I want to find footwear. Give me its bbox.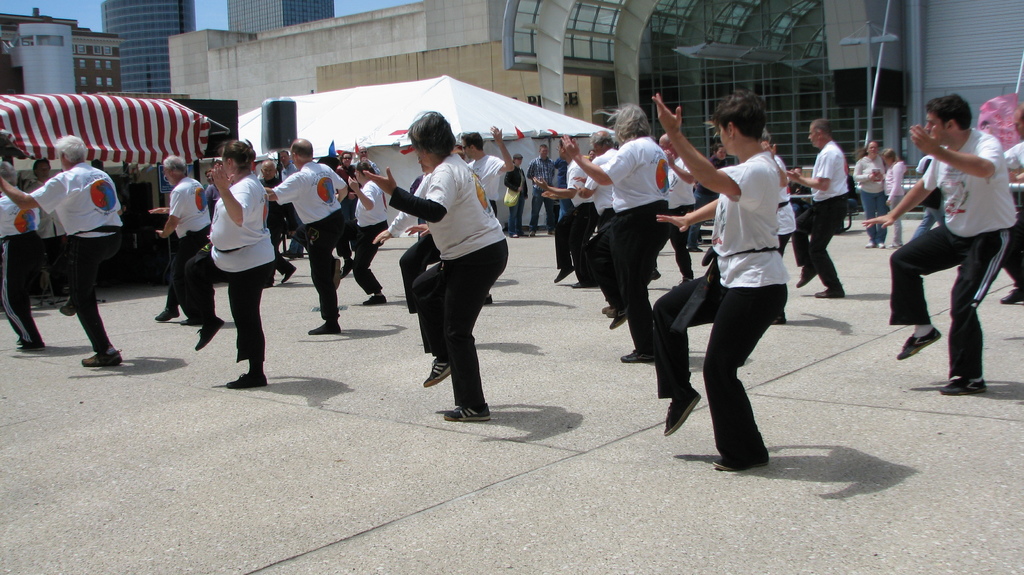
709:448:774:474.
